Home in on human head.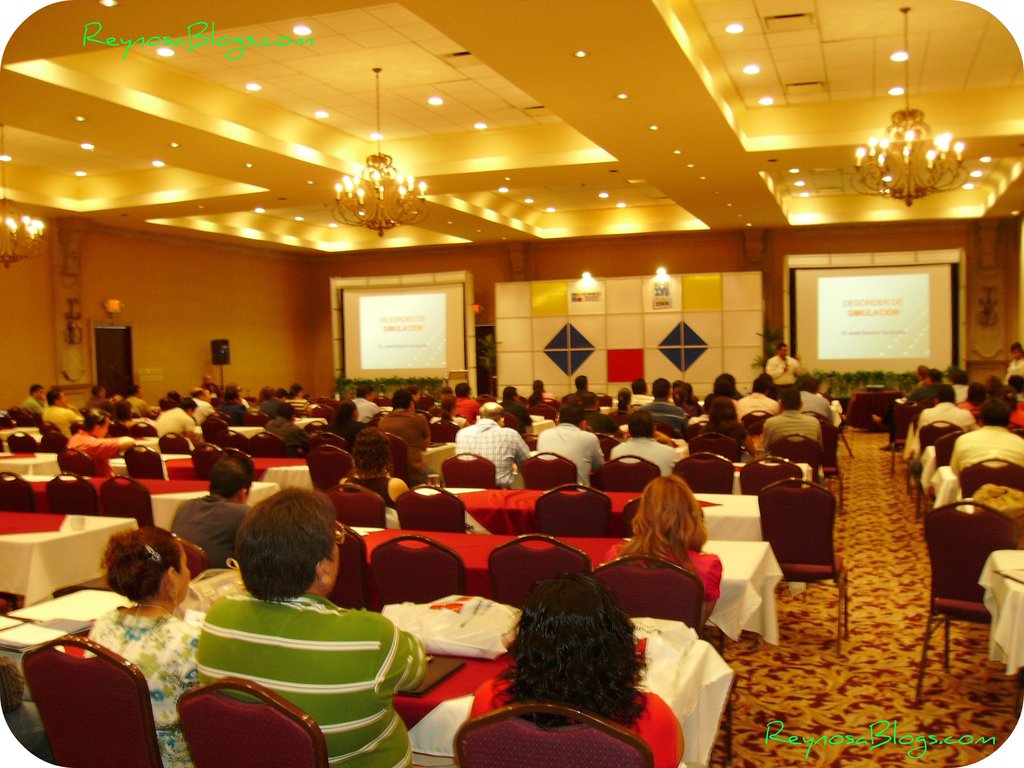
Homed in at bbox=[632, 374, 650, 396].
